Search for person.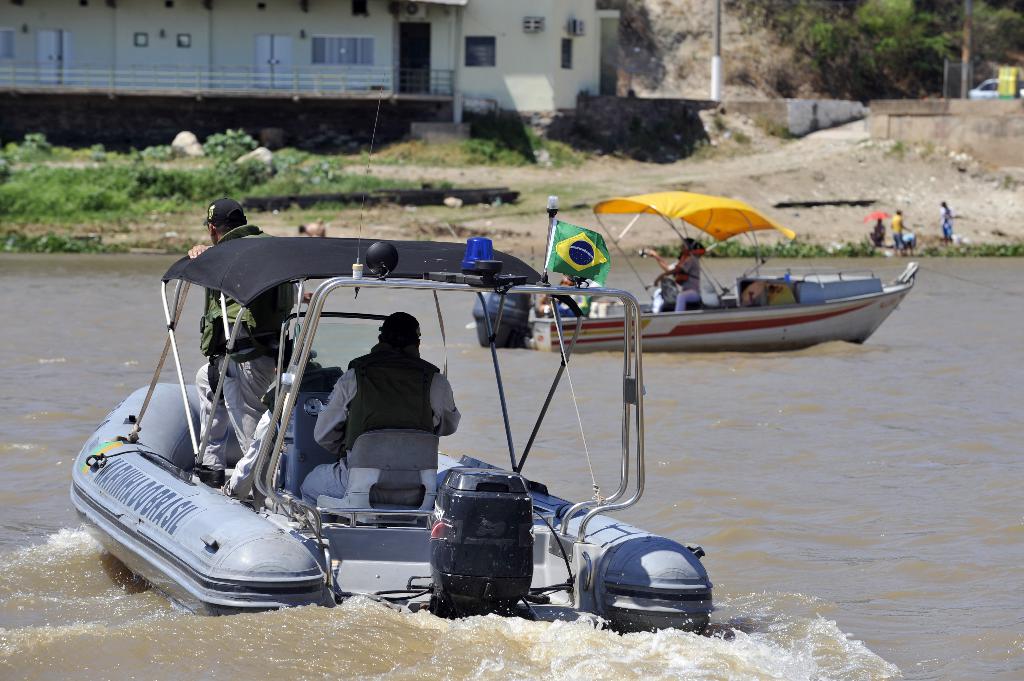
Found at (940,193,956,244).
